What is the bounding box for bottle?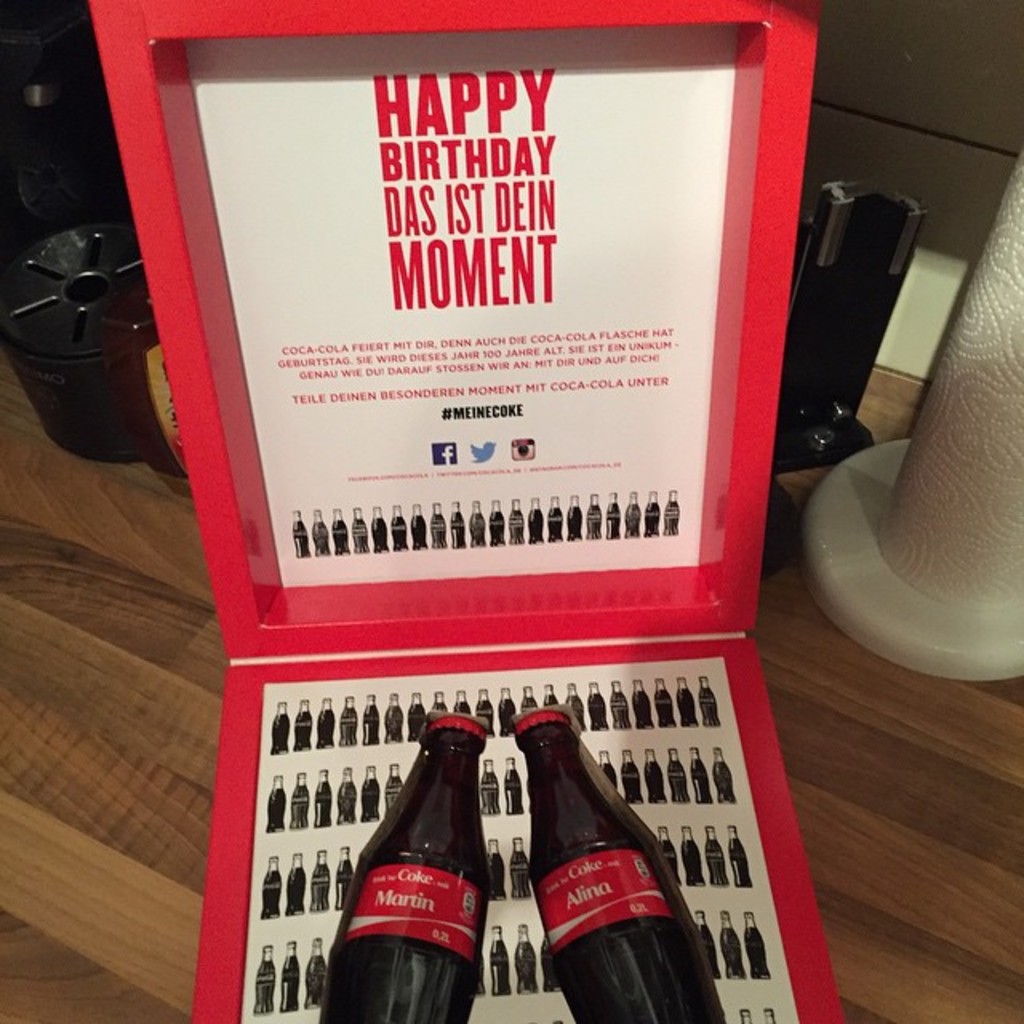
bbox(520, 680, 539, 709).
